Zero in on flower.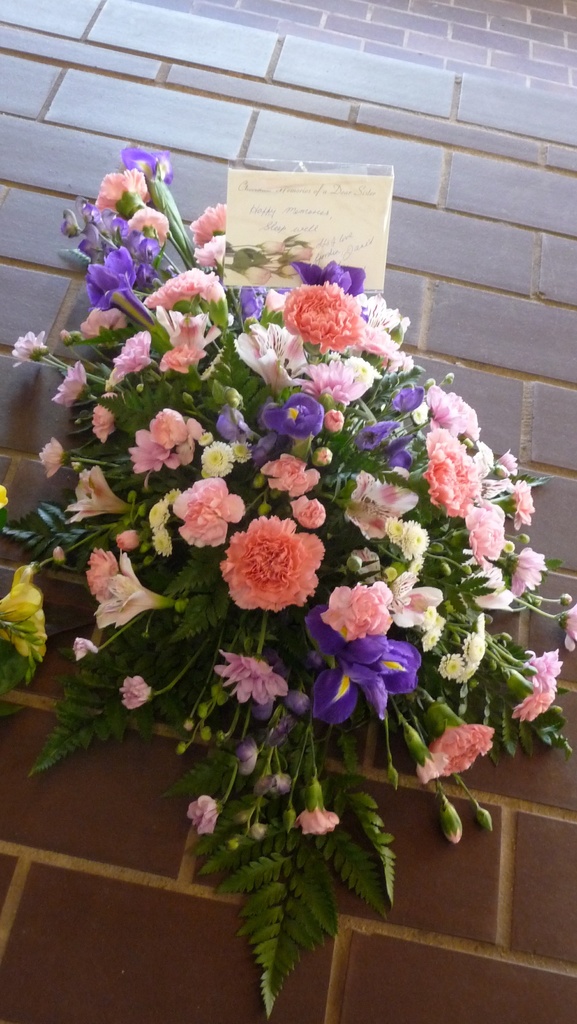
Zeroed in: locate(0, 561, 48, 660).
